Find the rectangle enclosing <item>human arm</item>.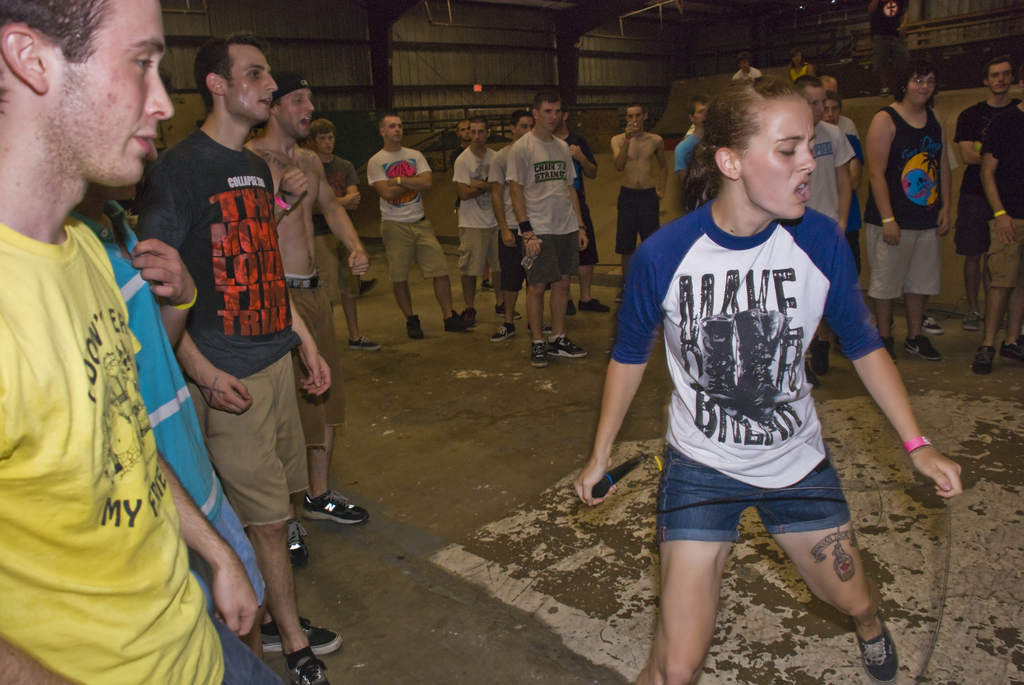
rect(154, 450, 260, 638).
